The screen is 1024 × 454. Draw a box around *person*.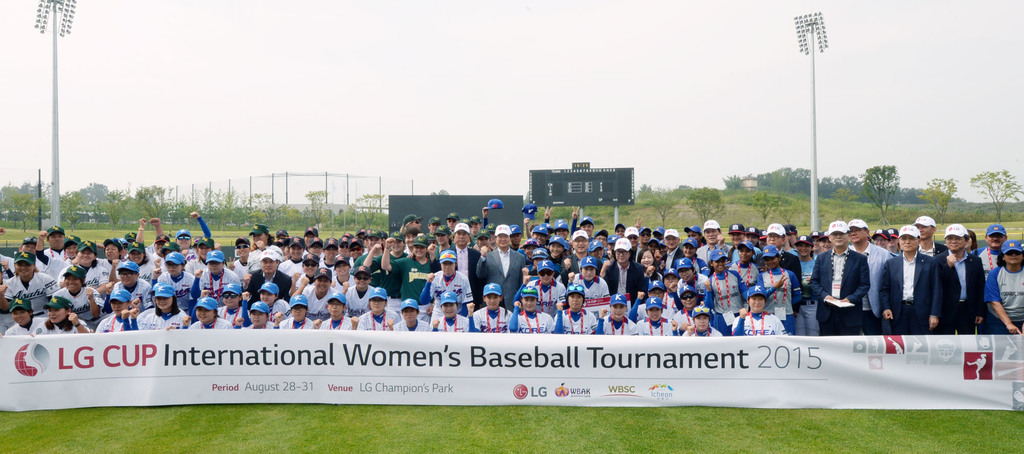
607,236,635,306.
